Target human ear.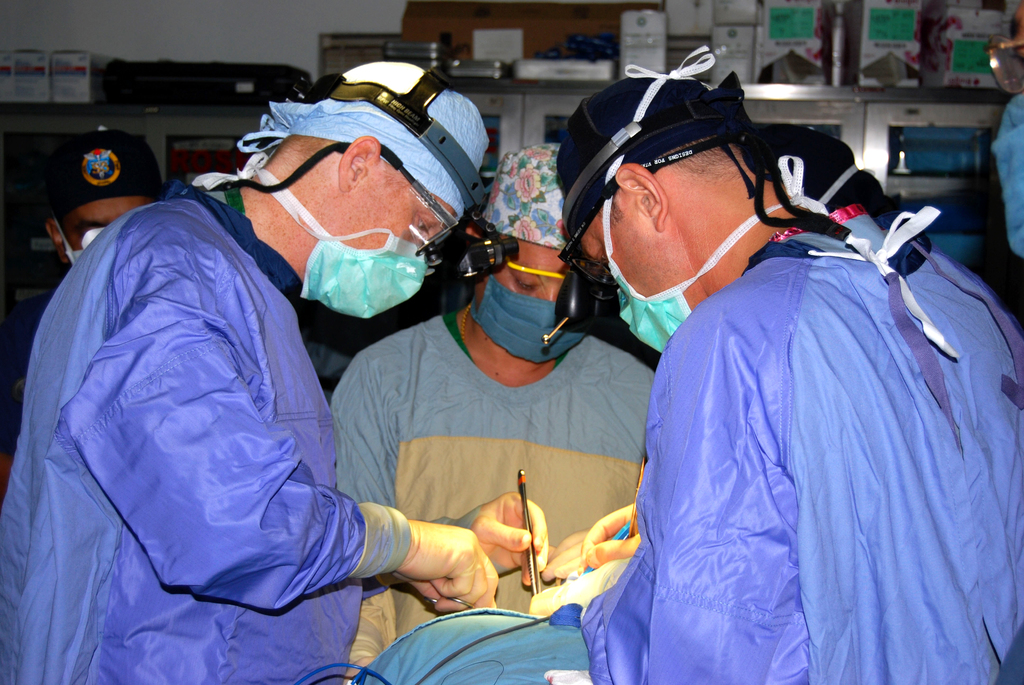
Target region: 614/162/669/235.
